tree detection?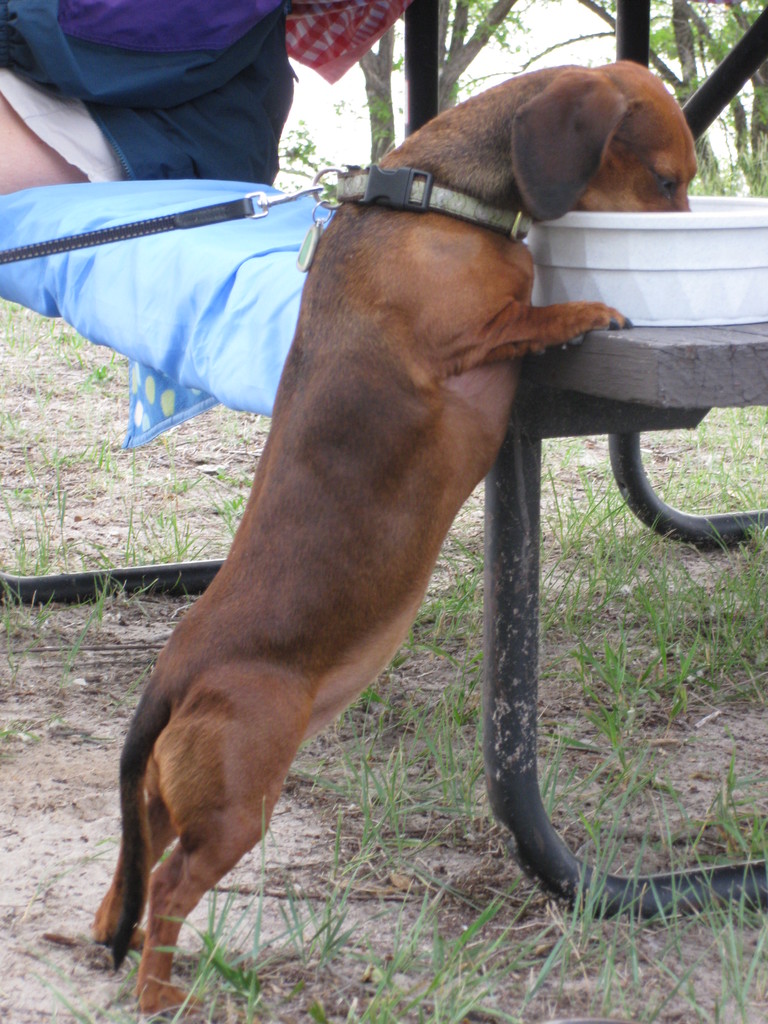
rect(269, 0, 762, 192)
